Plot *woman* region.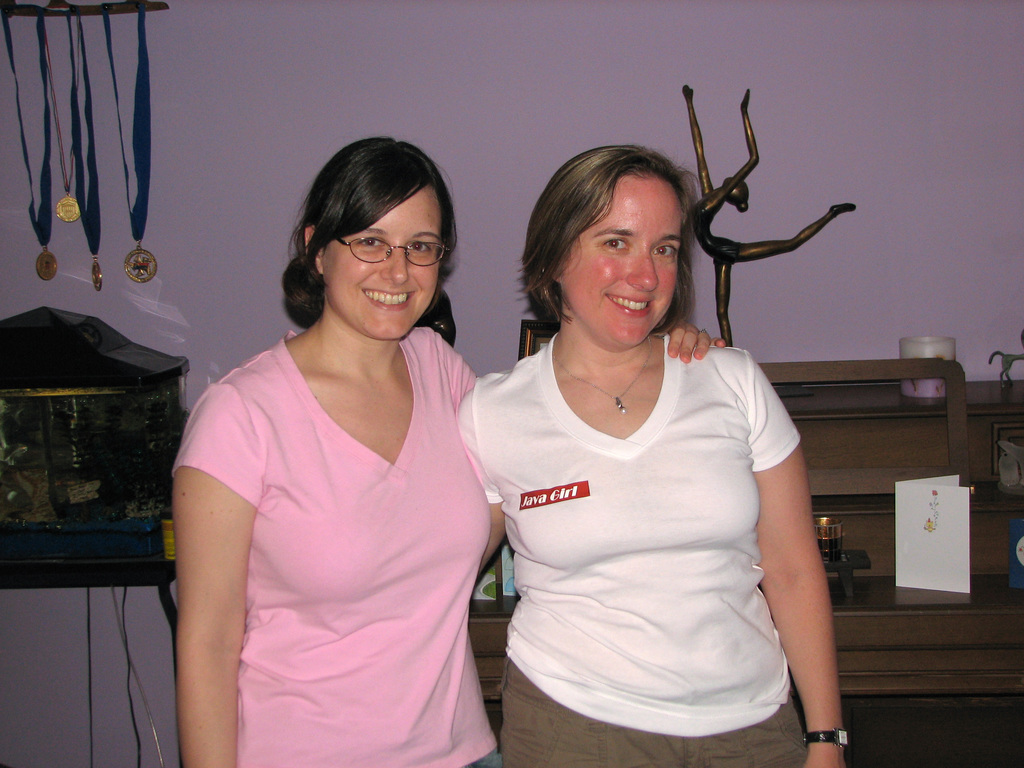
Plotted at bbox=[162, 120, 490, 767].
